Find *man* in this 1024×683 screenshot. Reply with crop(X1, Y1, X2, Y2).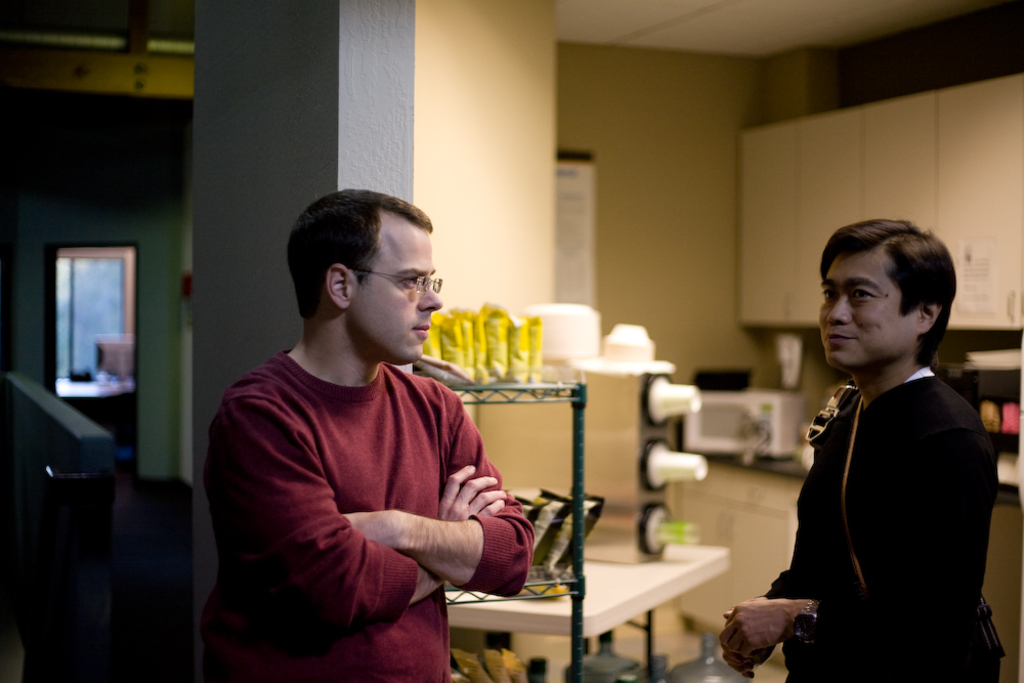
crop(719, 218, 1005, 681).
